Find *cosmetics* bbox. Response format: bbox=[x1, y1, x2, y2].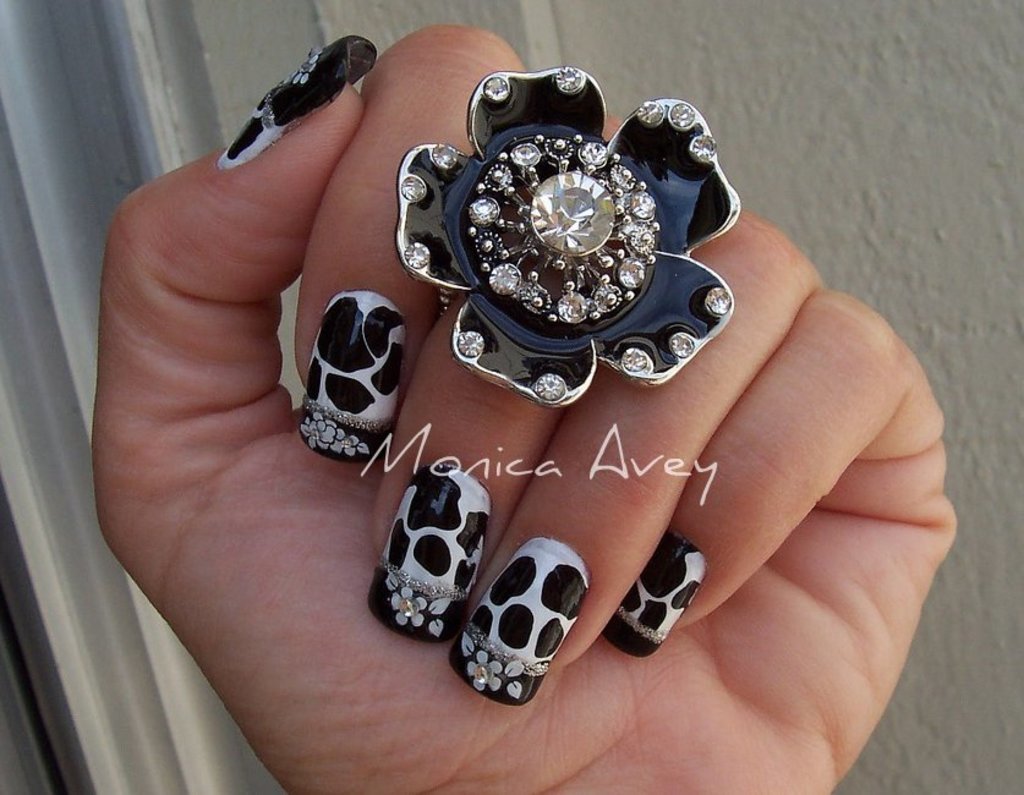
bbox=[299, 290, 401, 465].
